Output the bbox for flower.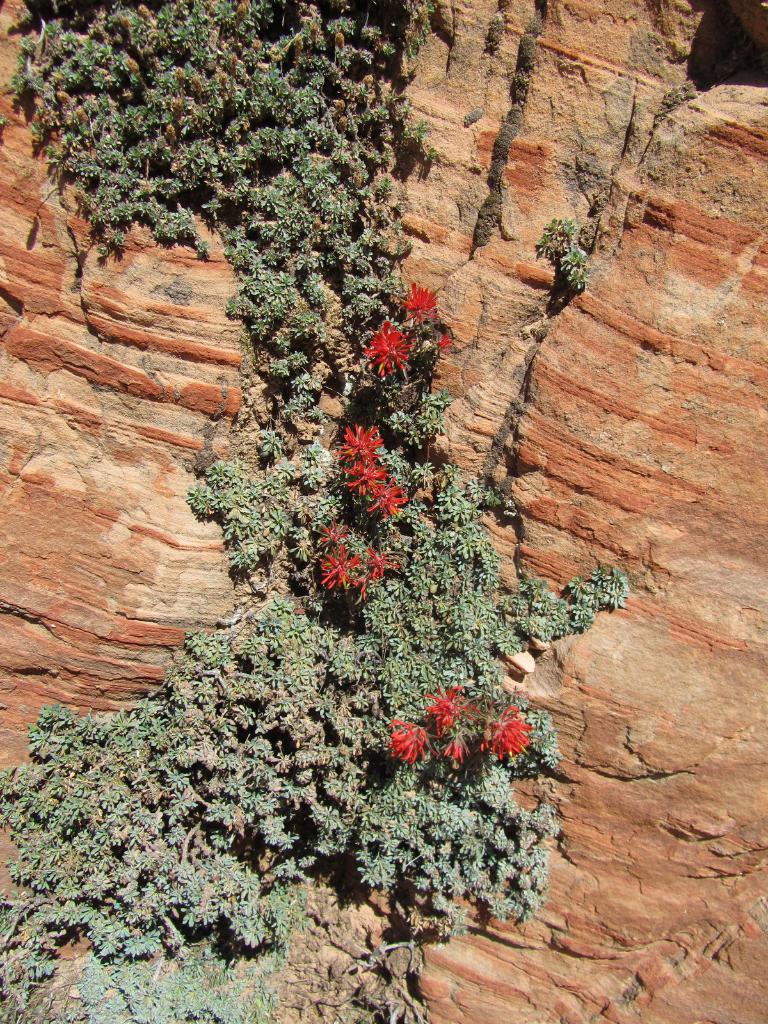
{"x1": 339, "y1": 412, "x2": 381, "y2": 470}.
